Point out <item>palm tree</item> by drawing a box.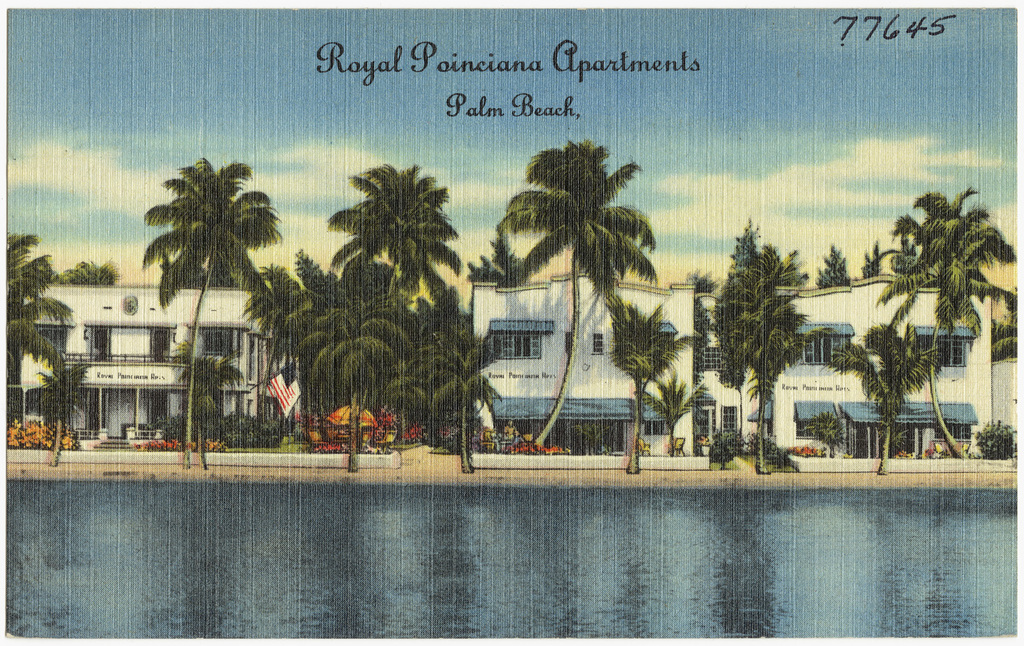
(left=31, top=333, right=86, bottom=473).
